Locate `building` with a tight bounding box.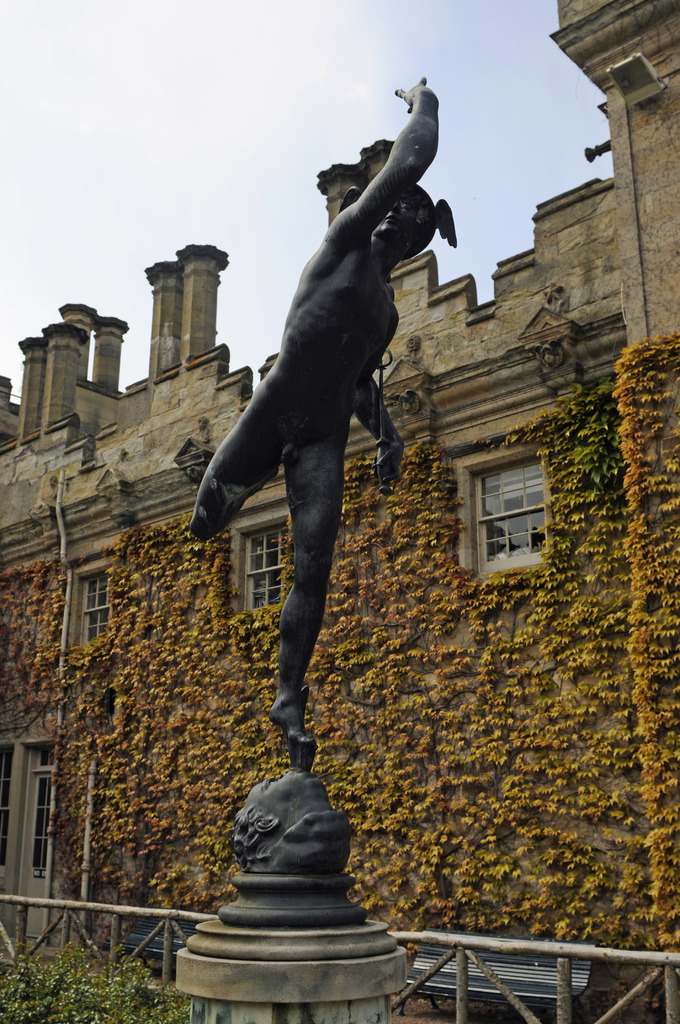
(x1=0, y1=0, x2=679, y2=1023).
